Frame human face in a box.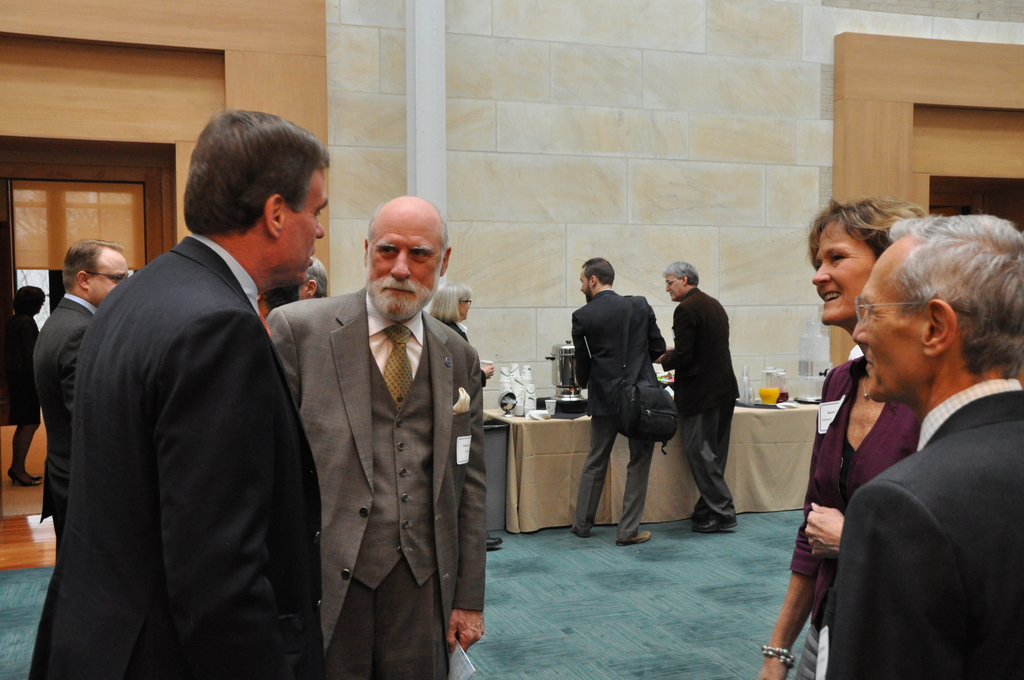
[665, 273, 681, 300].
